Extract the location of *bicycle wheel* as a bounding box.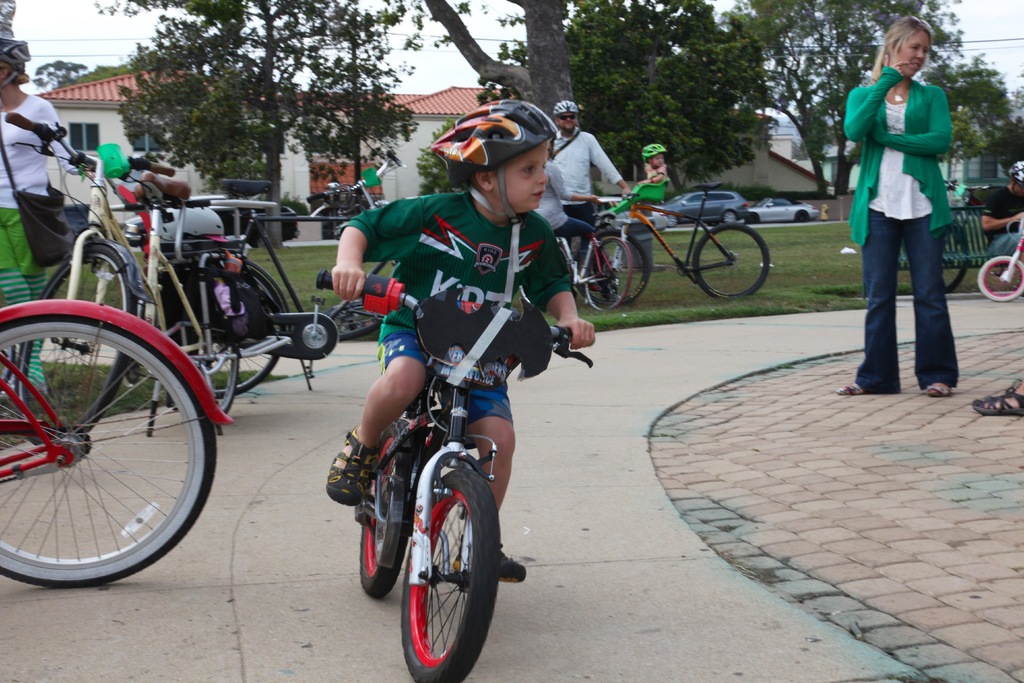
<box>172,261,245,413</box>.
